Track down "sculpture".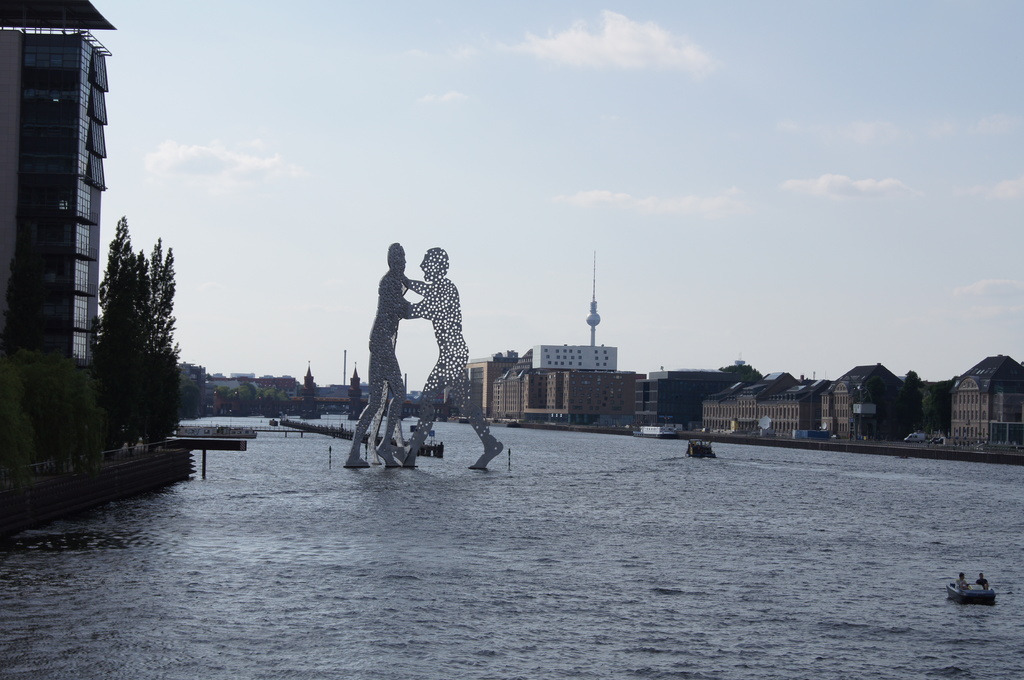
Tracked to box=[331, 228, 512, 480].
